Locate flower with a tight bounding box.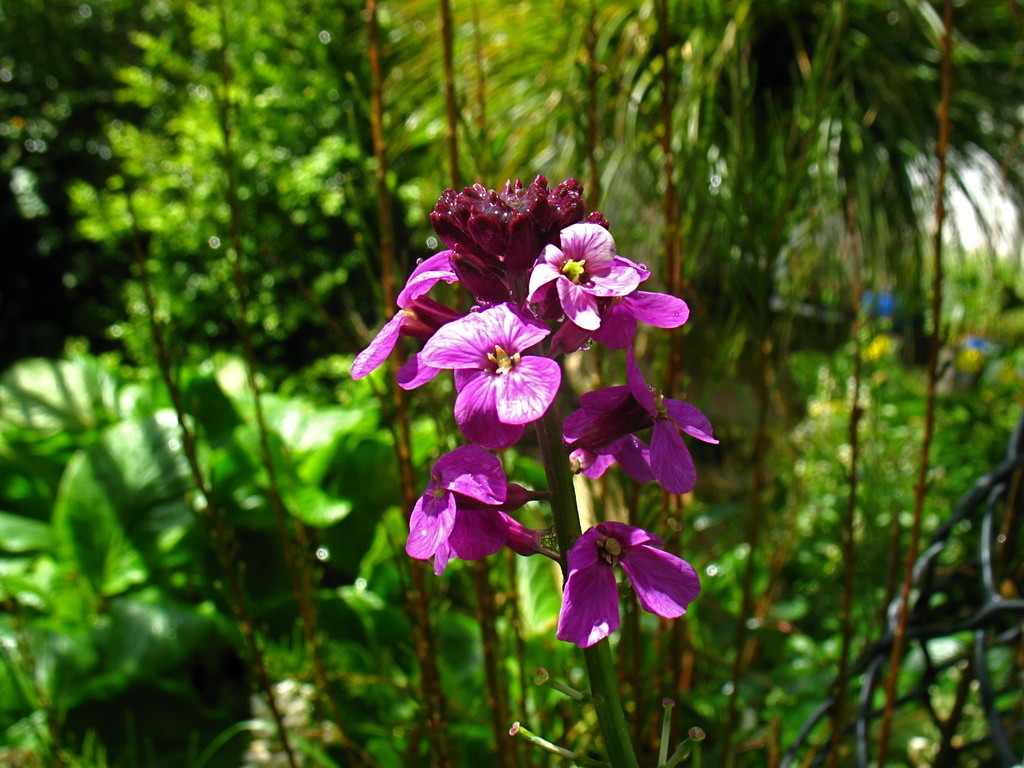
[x1=404, y1=436, x2=545, y2=575].
